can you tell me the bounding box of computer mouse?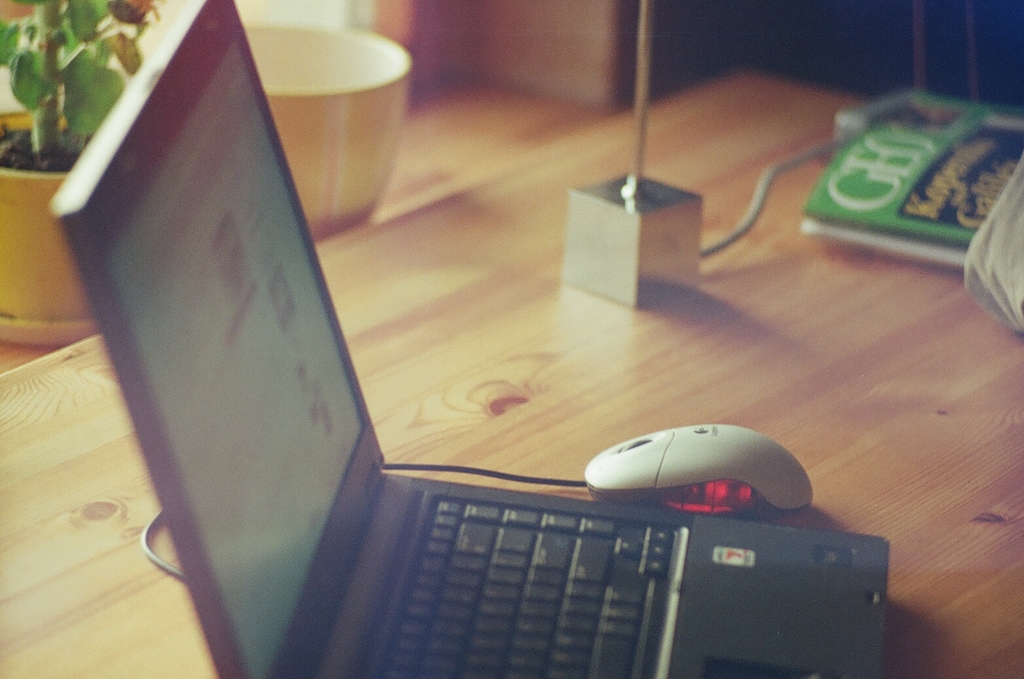
(left=585, top=413, right=806, bottom=515).
